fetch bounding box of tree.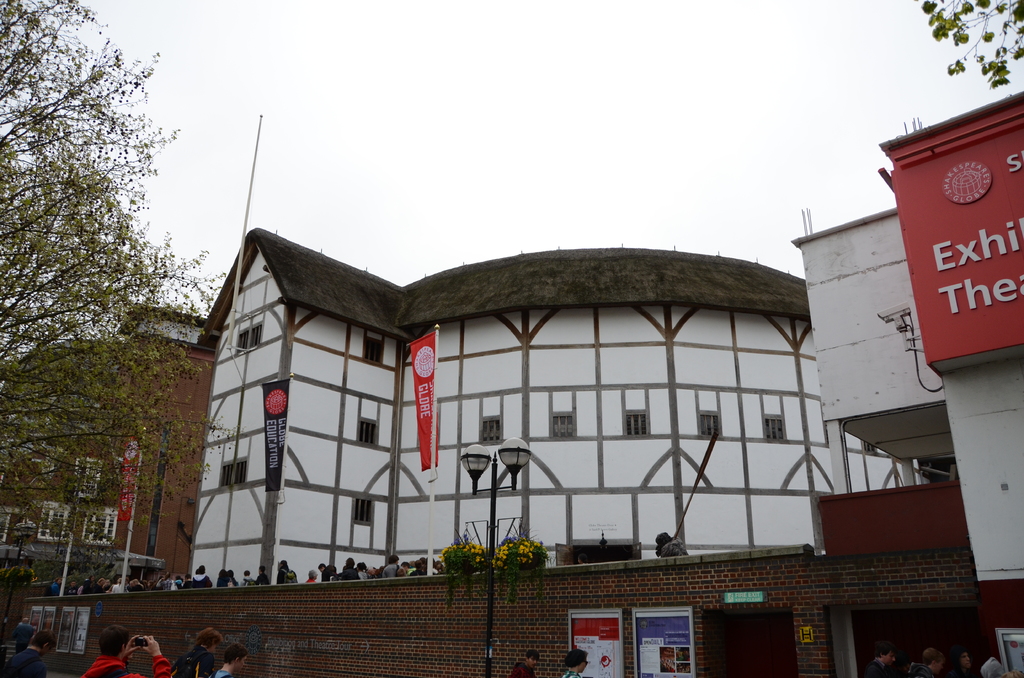
Bbox: {"x1": 910, "y1": 0, "x2": 1023, "y2": 92}.
